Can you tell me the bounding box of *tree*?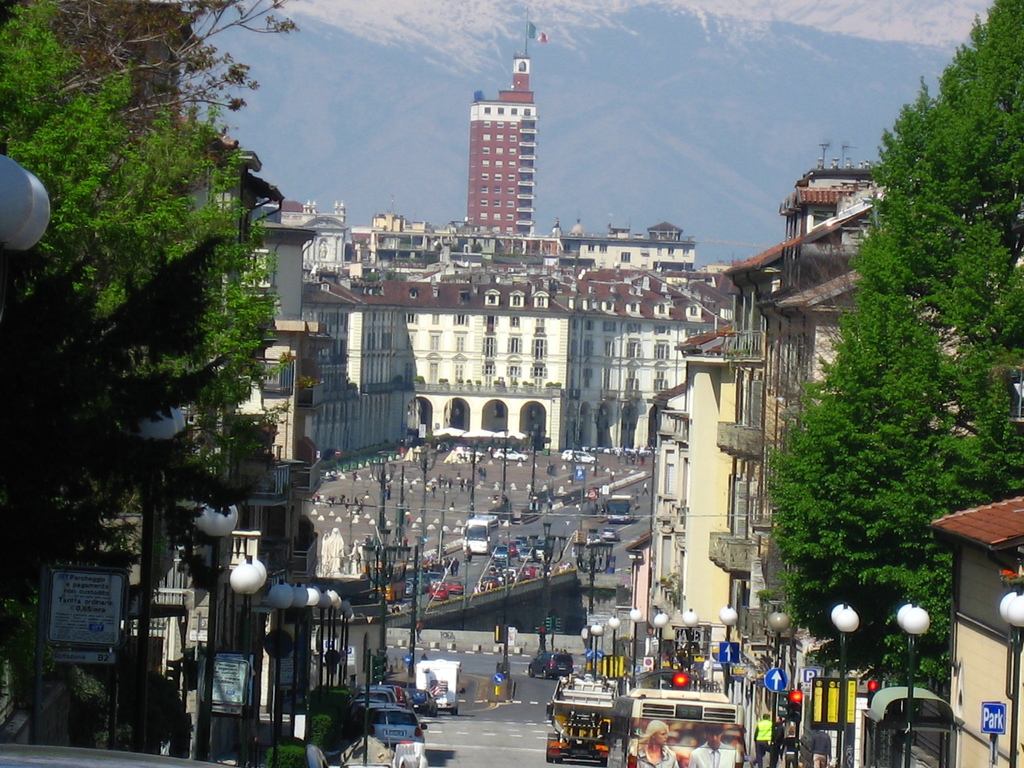
(x1=0, y1=0, x2=287, y2=748).
